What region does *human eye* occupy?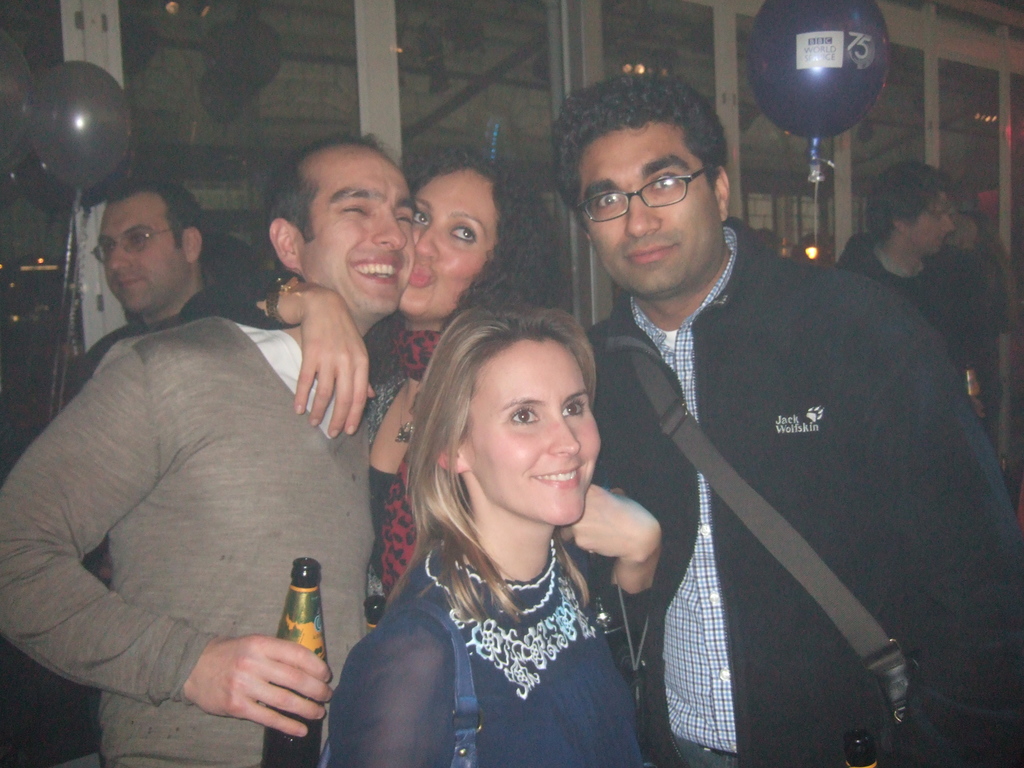
[413, 205, 431, 225].
